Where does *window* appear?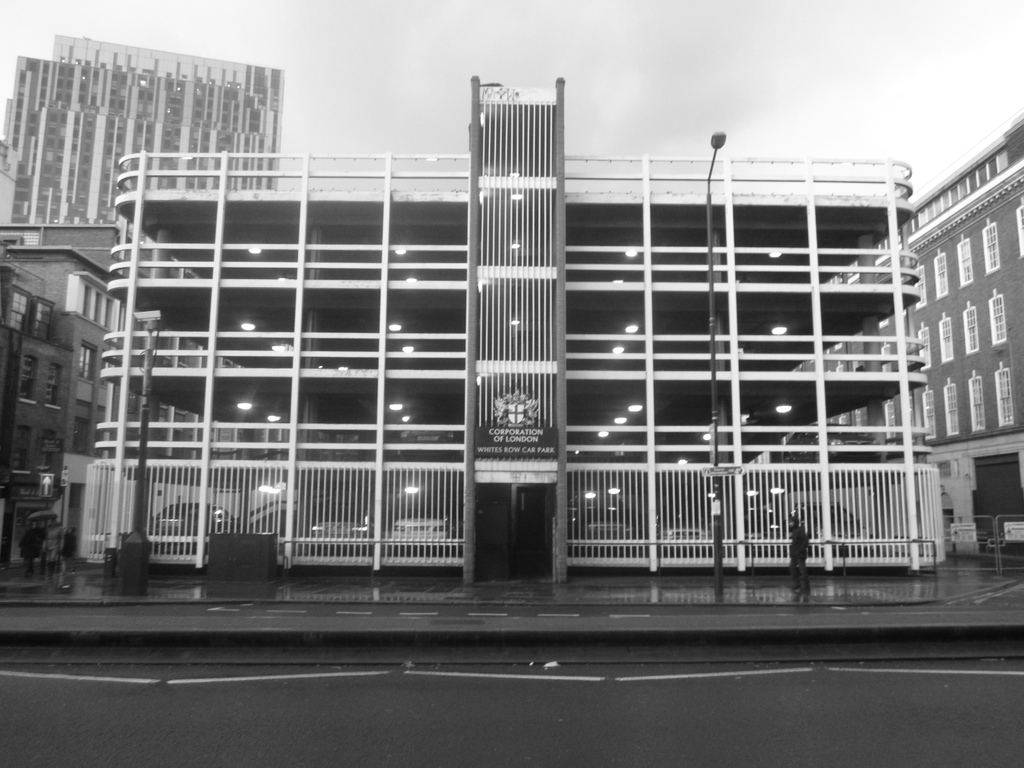
Appears at x1=881, y1=339, x2=895, y2=376.
